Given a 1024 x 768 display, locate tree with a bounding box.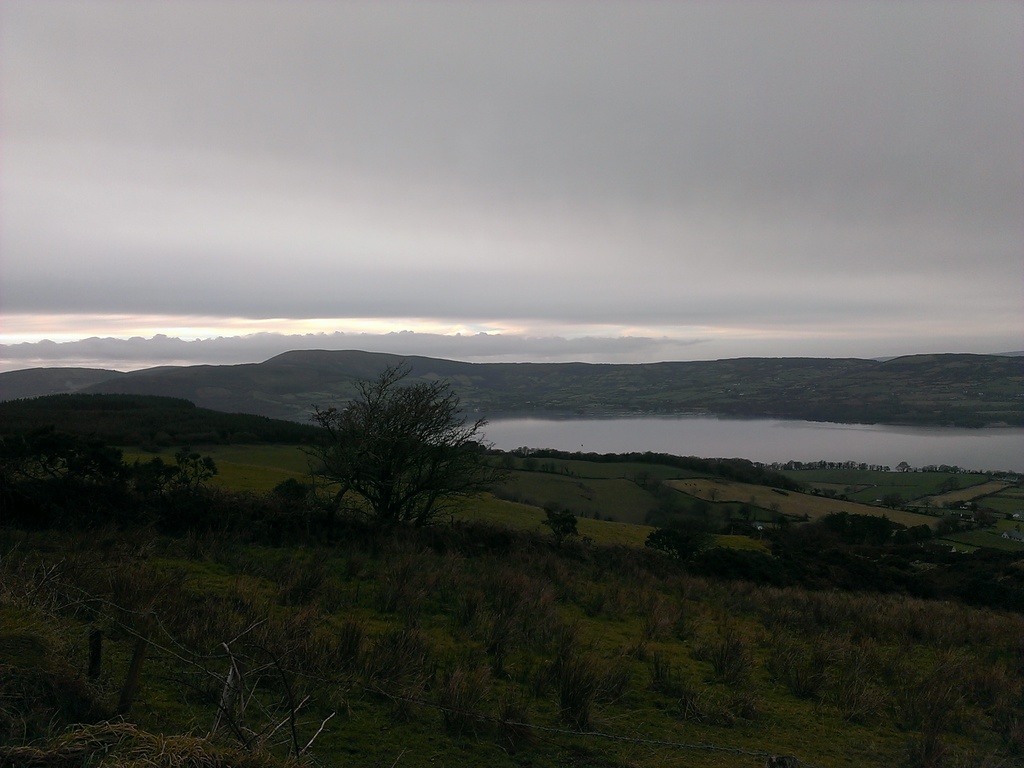
Located: (706, 488, 724, 500).
